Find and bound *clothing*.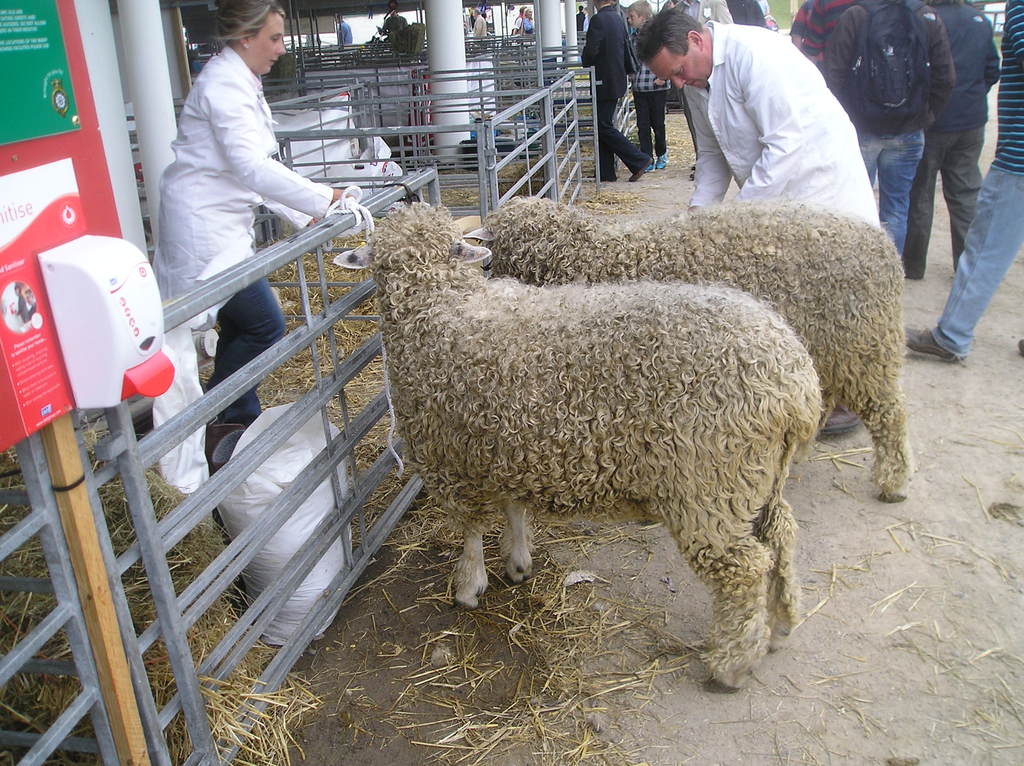
Bound: box(926, 0, 1023, 367).
